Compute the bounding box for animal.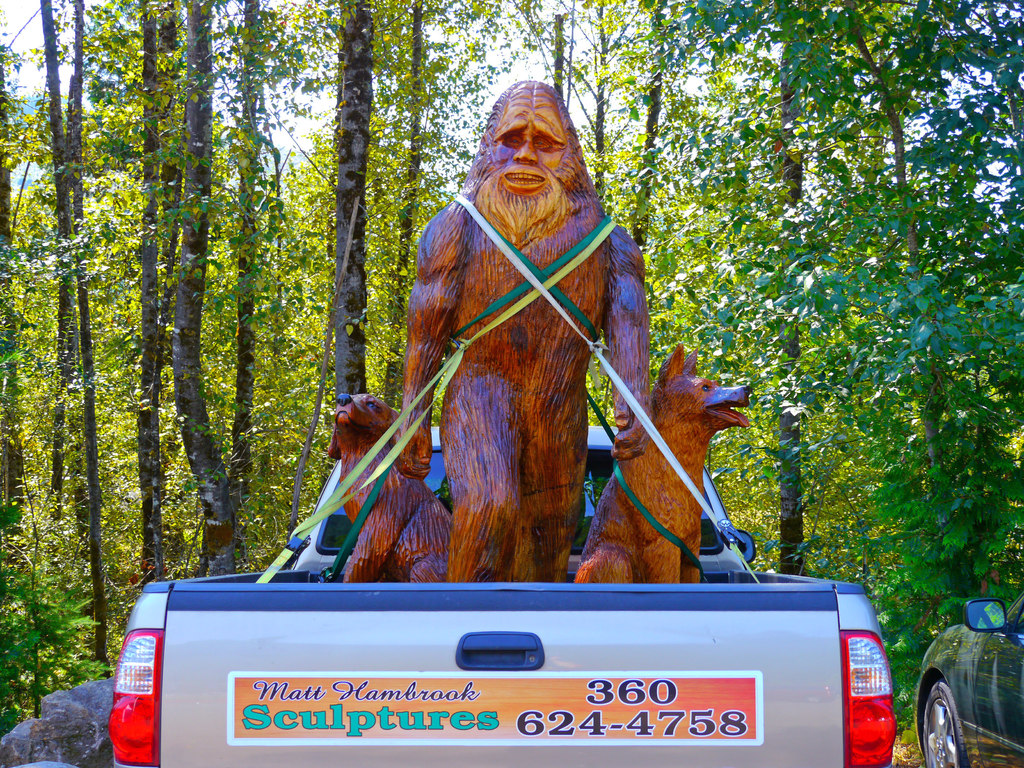
576/342/751/584.
